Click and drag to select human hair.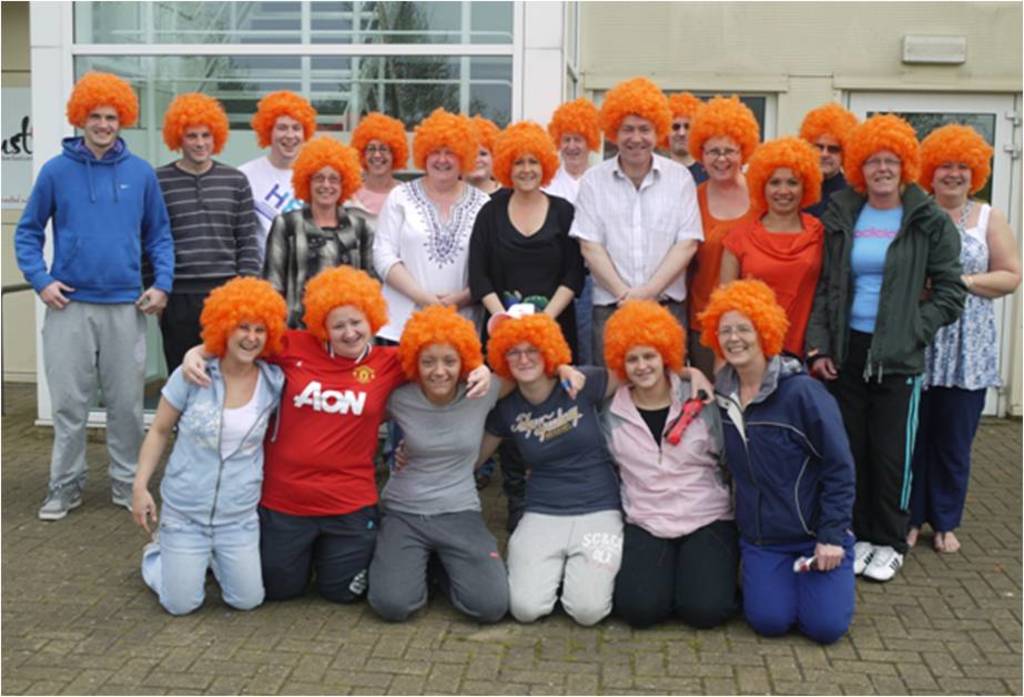
Selection: (x1=197, y1=272, x2=284, y2=363).
